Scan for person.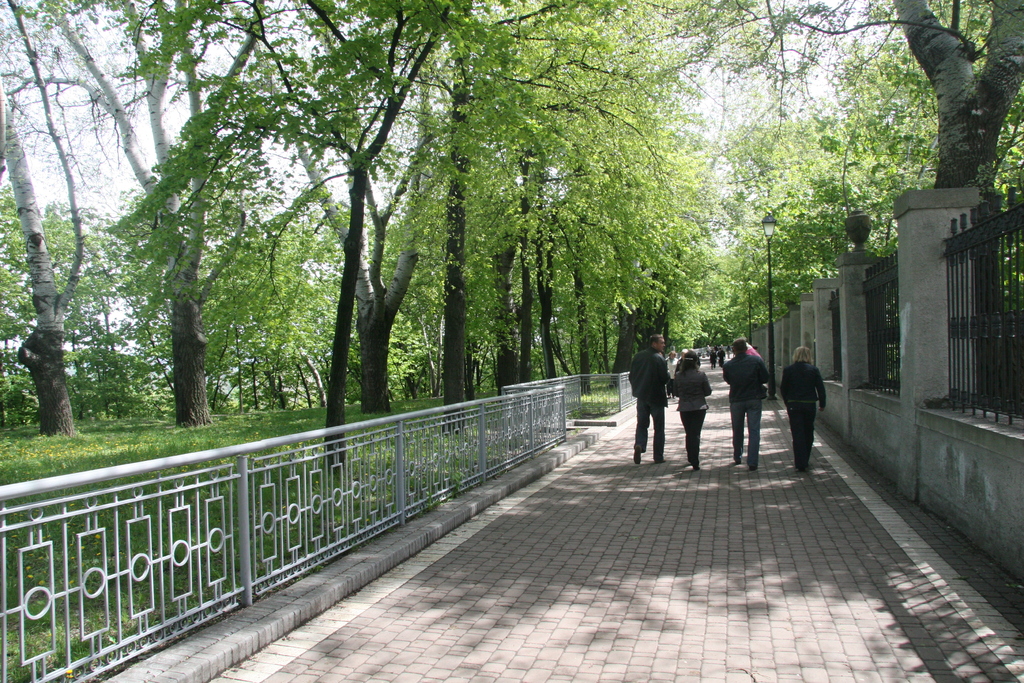
Scan result: 776/344/833/460.
